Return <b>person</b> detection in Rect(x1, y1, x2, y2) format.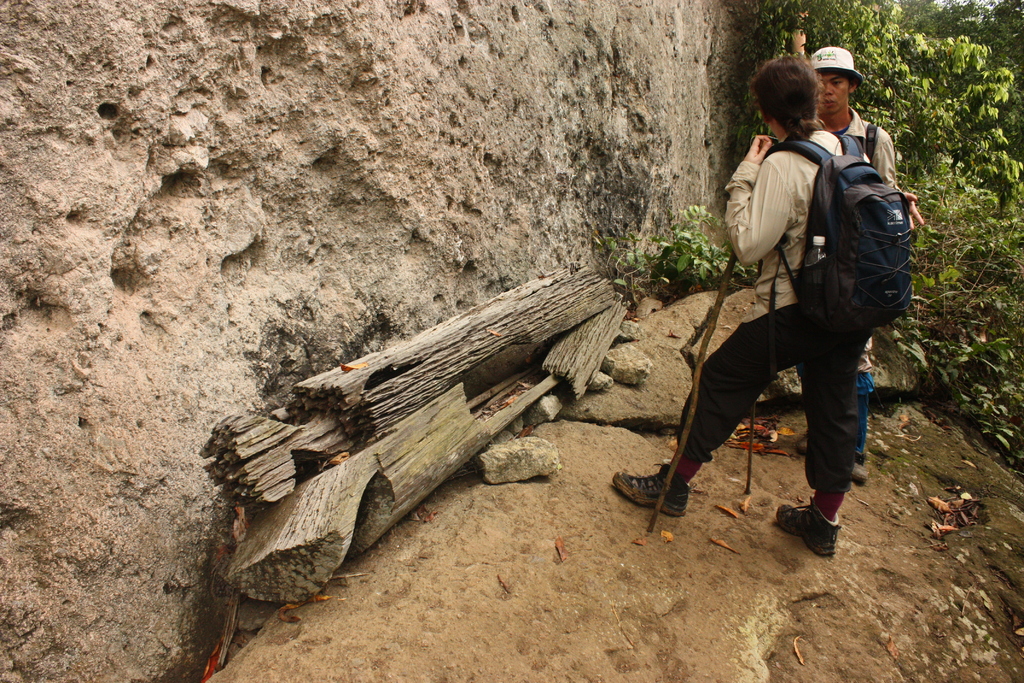
Rect(610, 53, 861, 550).
